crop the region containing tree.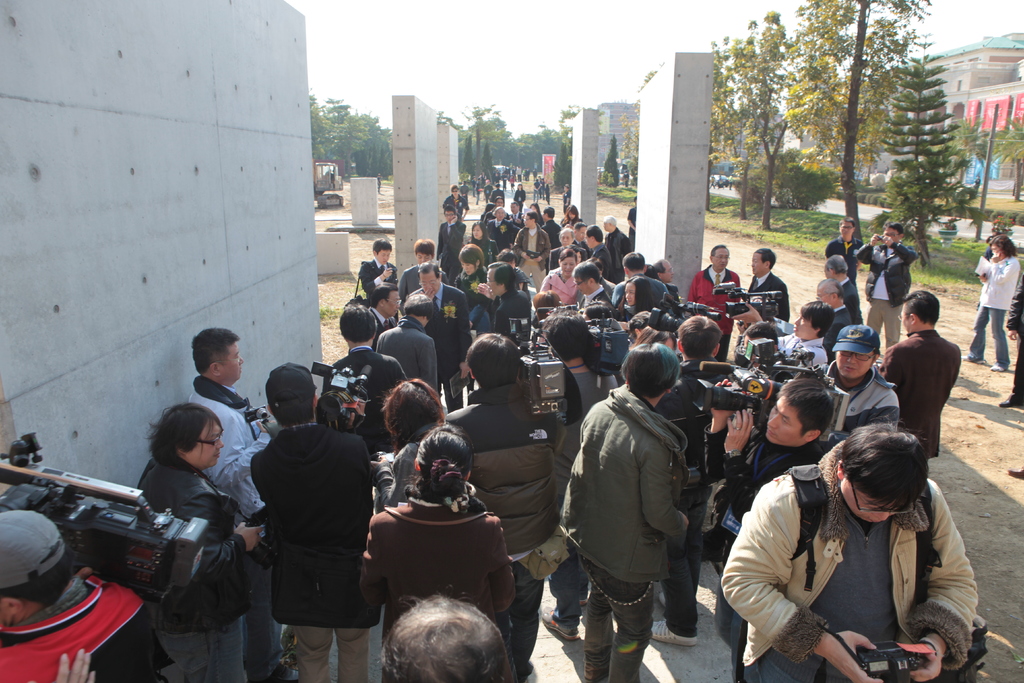
Crop region: detection(602, 136, 620, 189).
